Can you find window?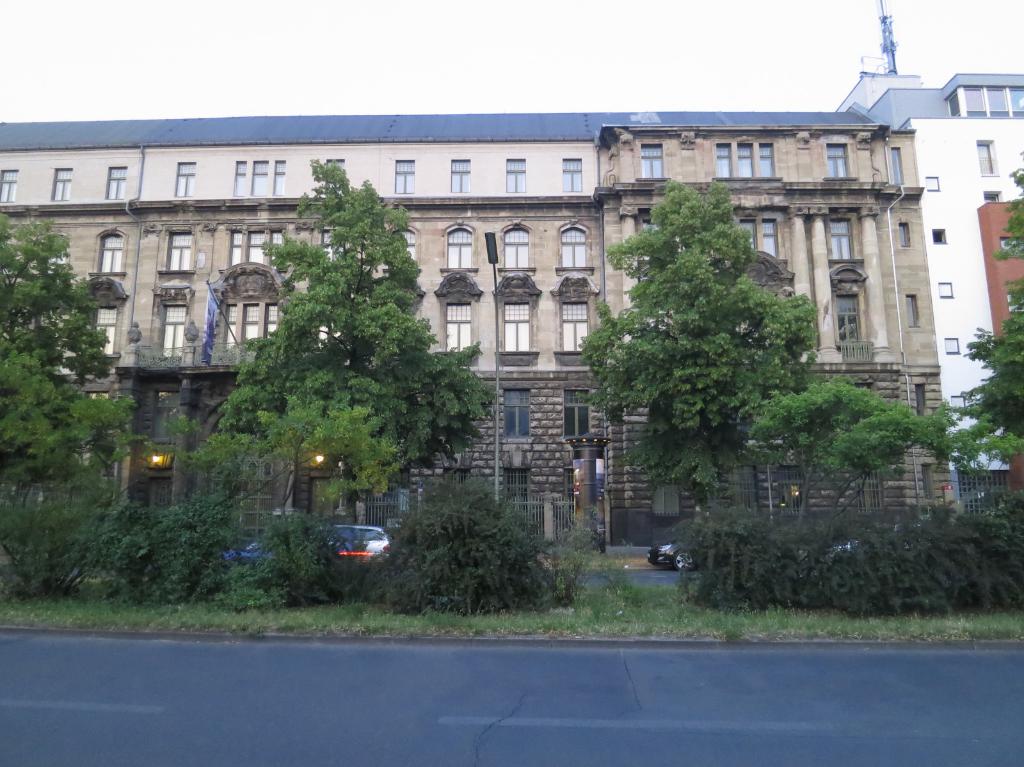
Yes, bounding box: locate(505, 157, 524, 194).
